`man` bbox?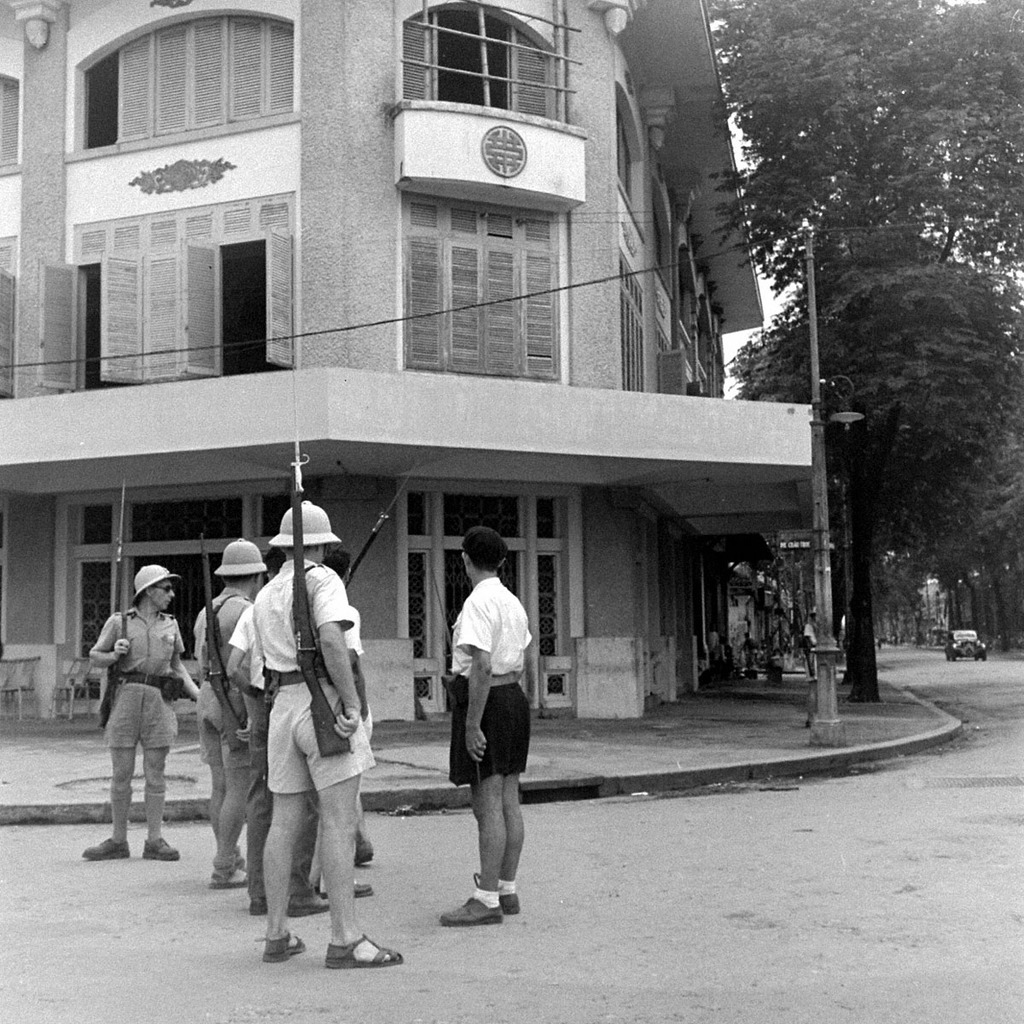
[x1=415, y1=544, x2=559, y2=971]
